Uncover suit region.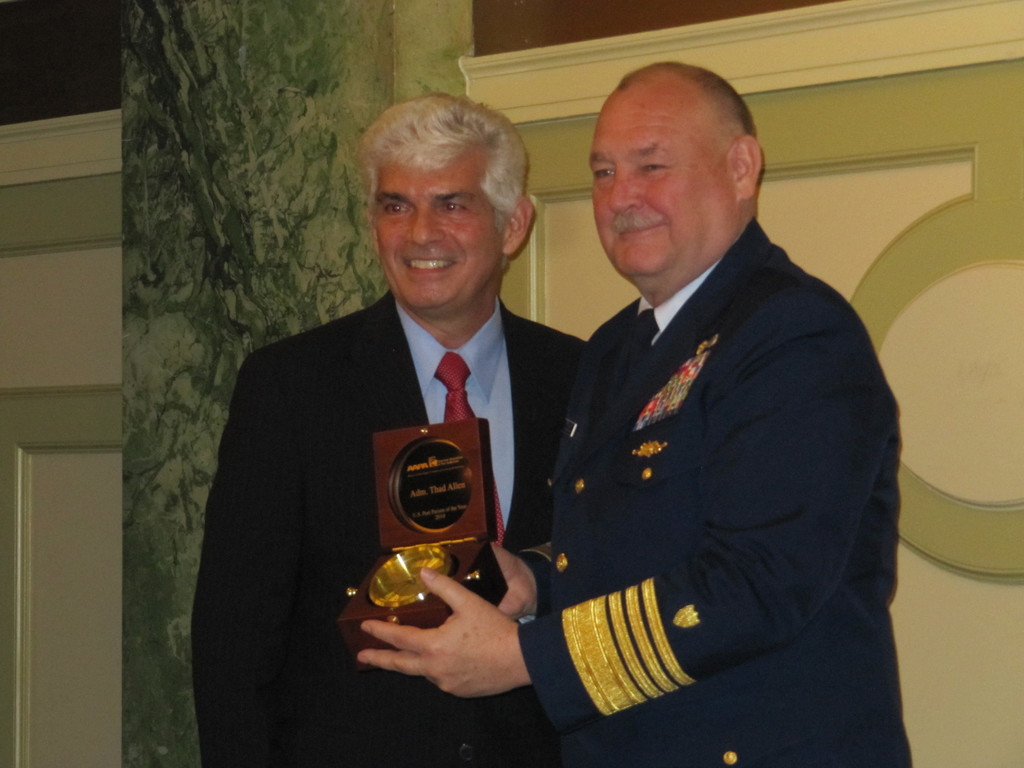
Uncovered: <region>514, 221, 912, 767</region>.
